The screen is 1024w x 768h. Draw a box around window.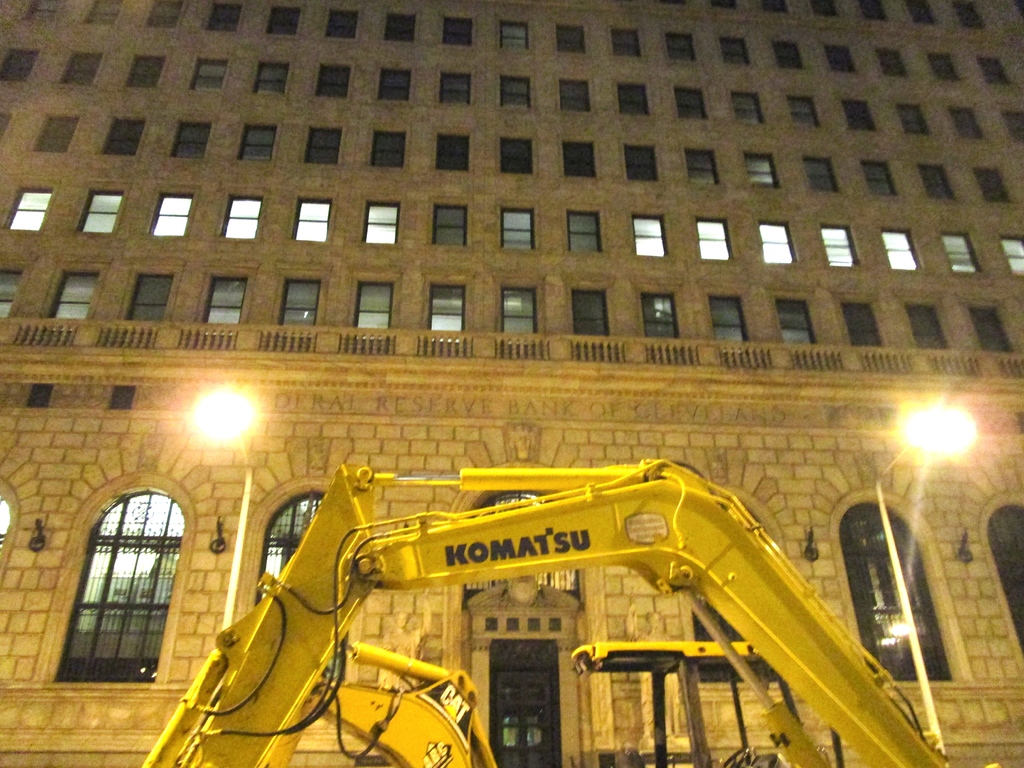
434:202:467:248.
